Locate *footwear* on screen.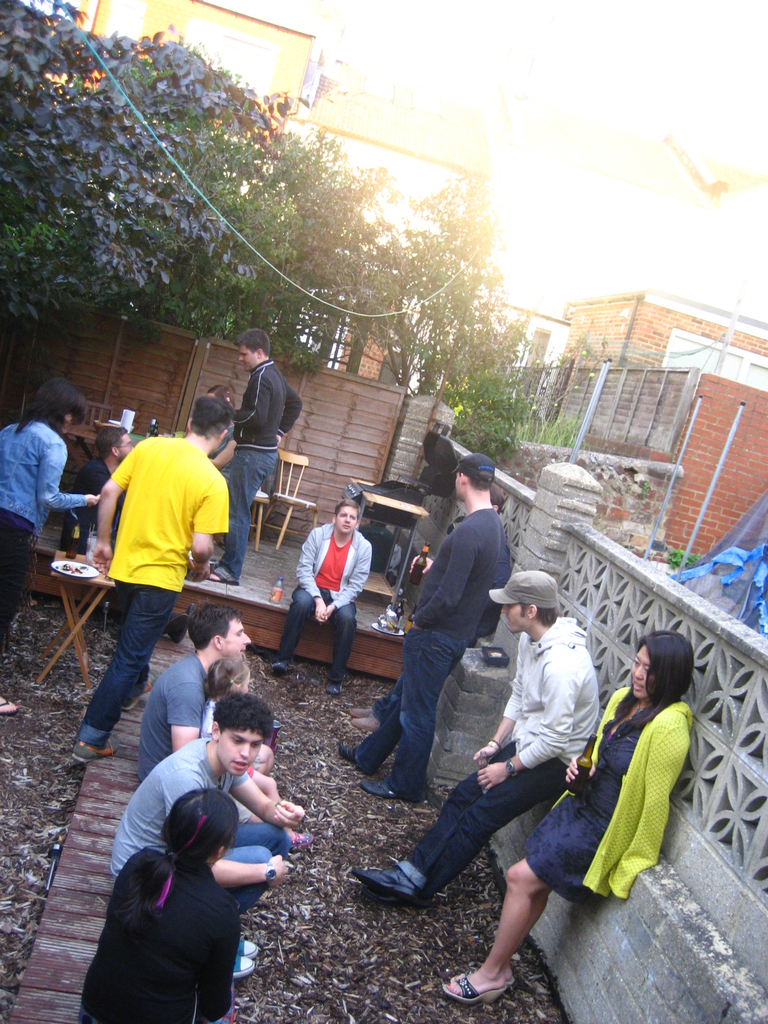
On screen at <bbox>74, 734, 118, 764</bbox>.
